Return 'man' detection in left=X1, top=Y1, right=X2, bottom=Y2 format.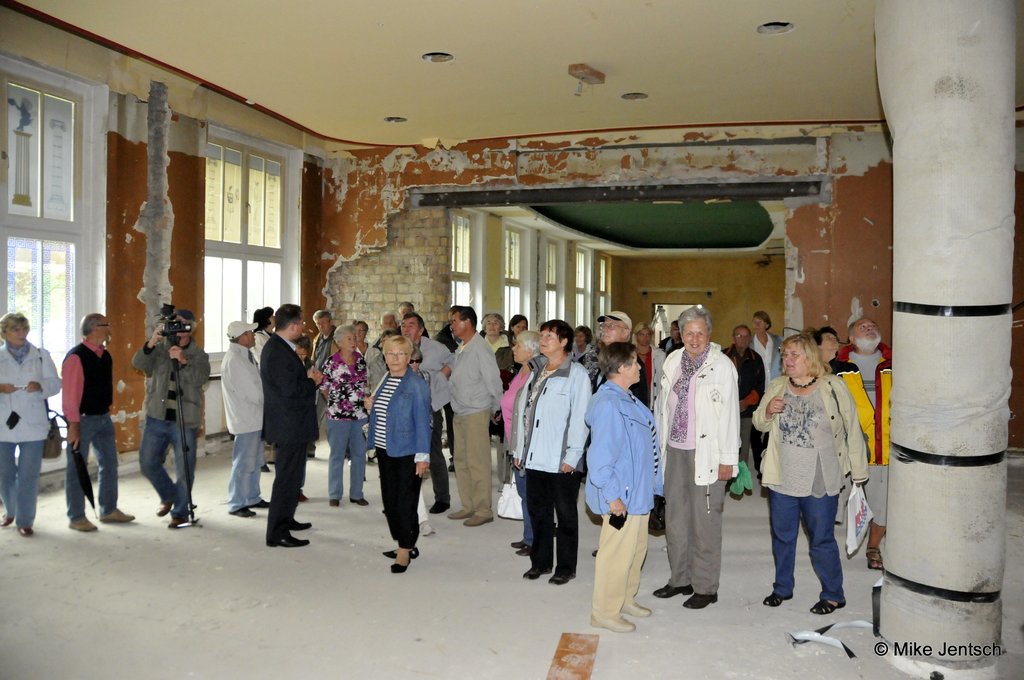
left=311, top=307, right=339, bottom=460.
